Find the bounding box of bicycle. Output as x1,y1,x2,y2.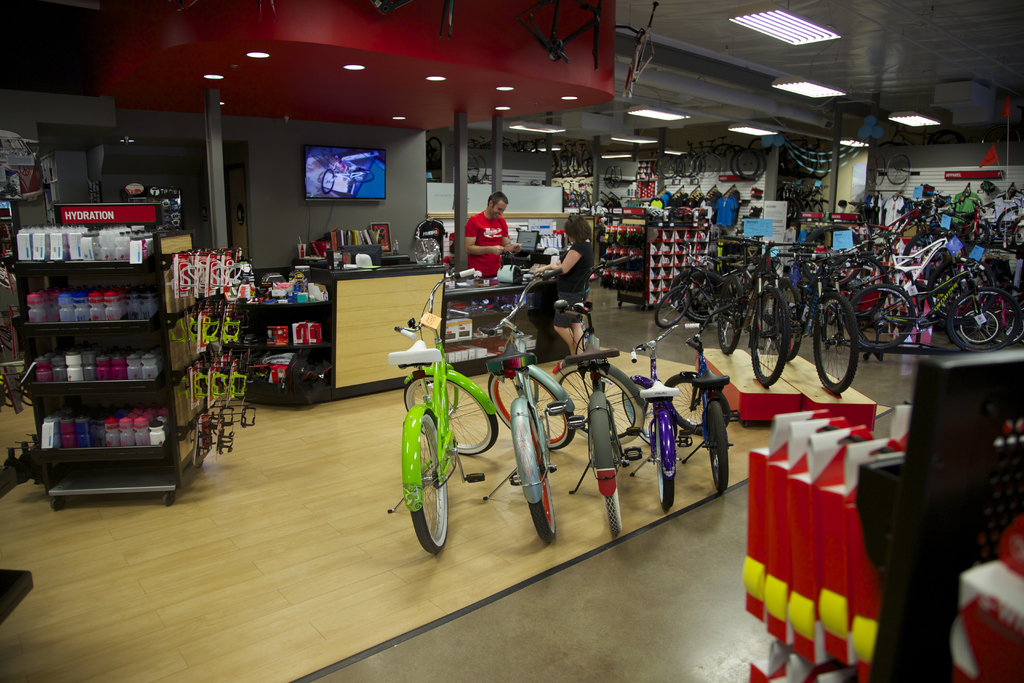
652,308,734,490.
